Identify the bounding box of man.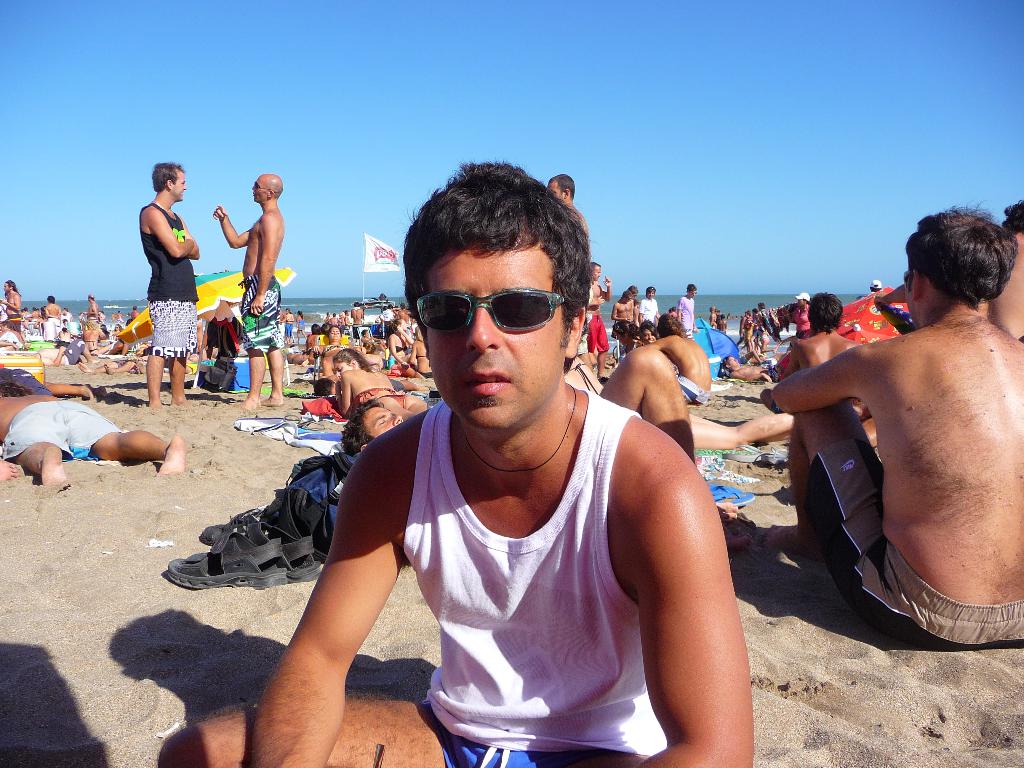
bbox=[638, 312, 710, 403].
